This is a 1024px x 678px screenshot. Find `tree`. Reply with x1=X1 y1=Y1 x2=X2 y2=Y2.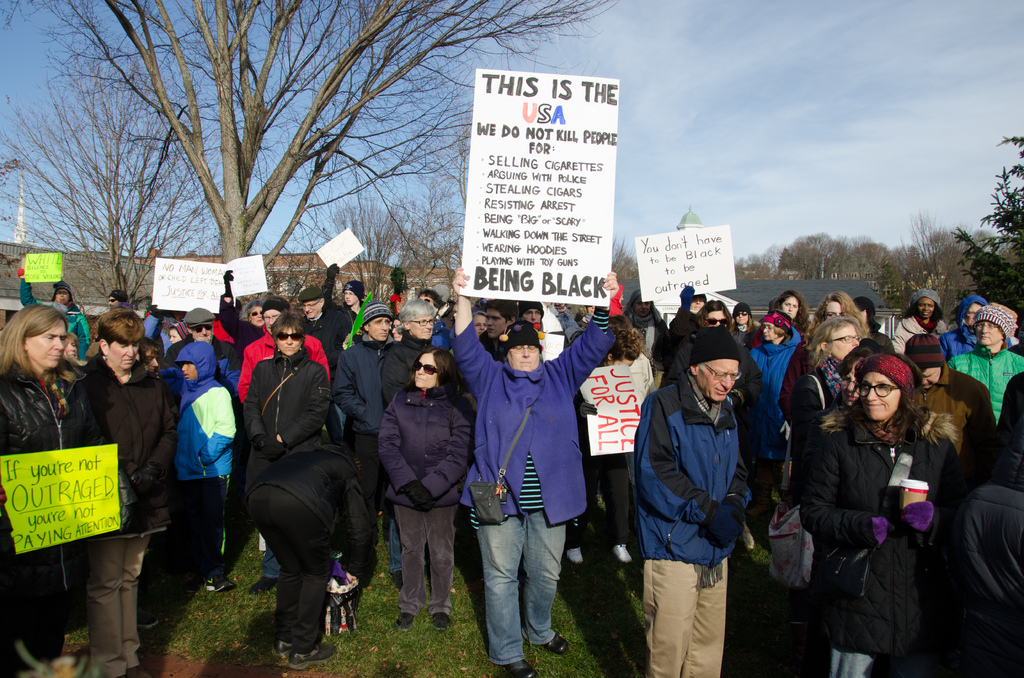
x1=945 y1=136 x2=1023 y2=353.
